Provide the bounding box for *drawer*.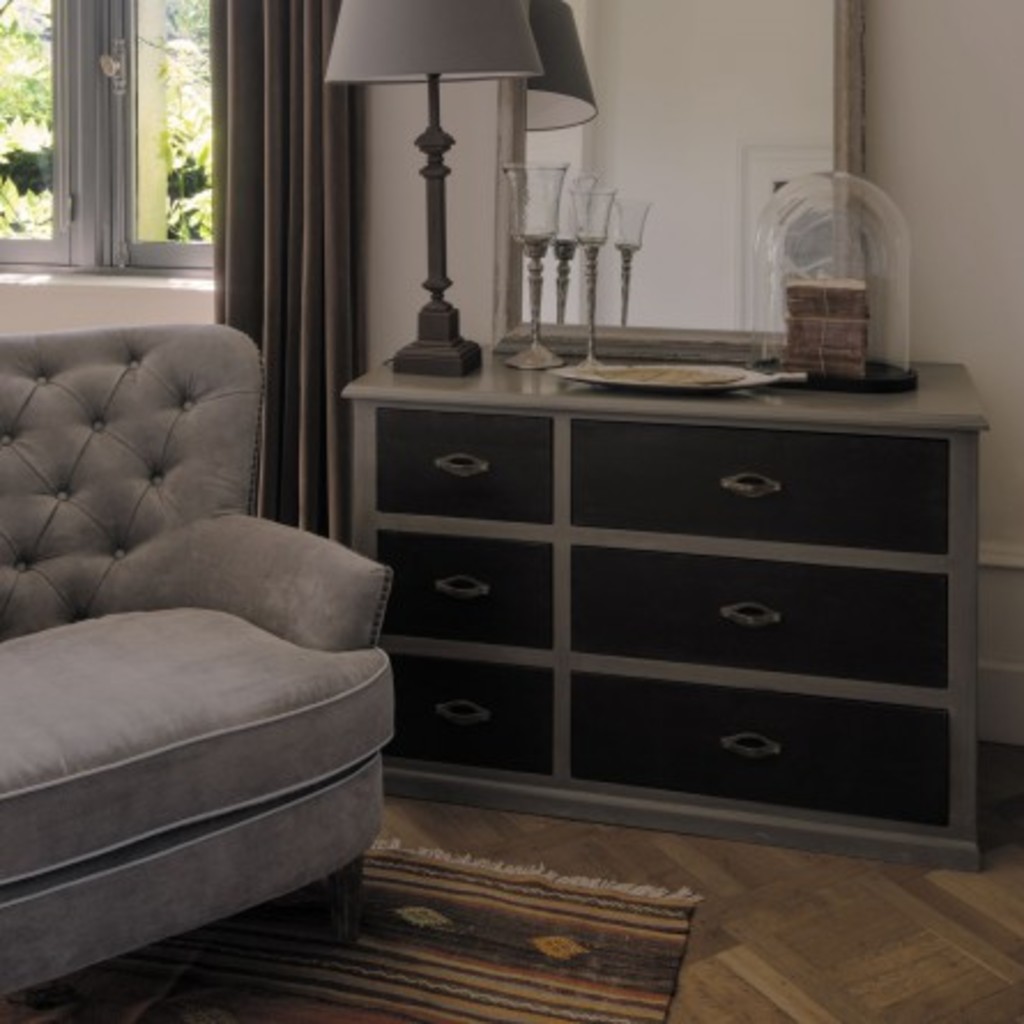
(left=573, top=543, right=943, bottom=686).
